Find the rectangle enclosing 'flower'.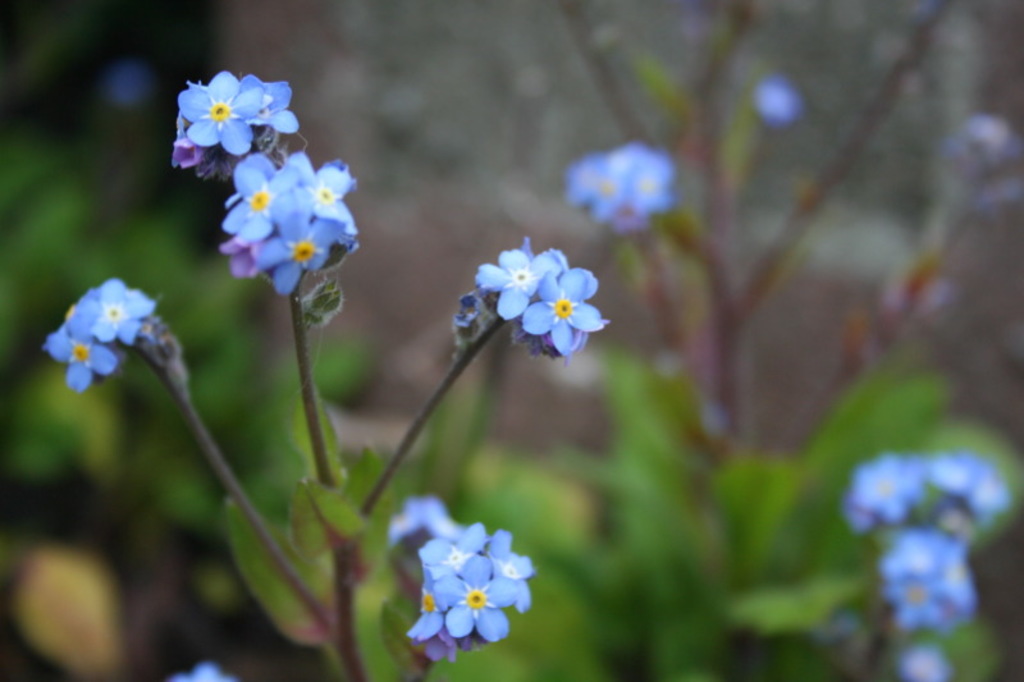
(172, 134, 206, 166).
